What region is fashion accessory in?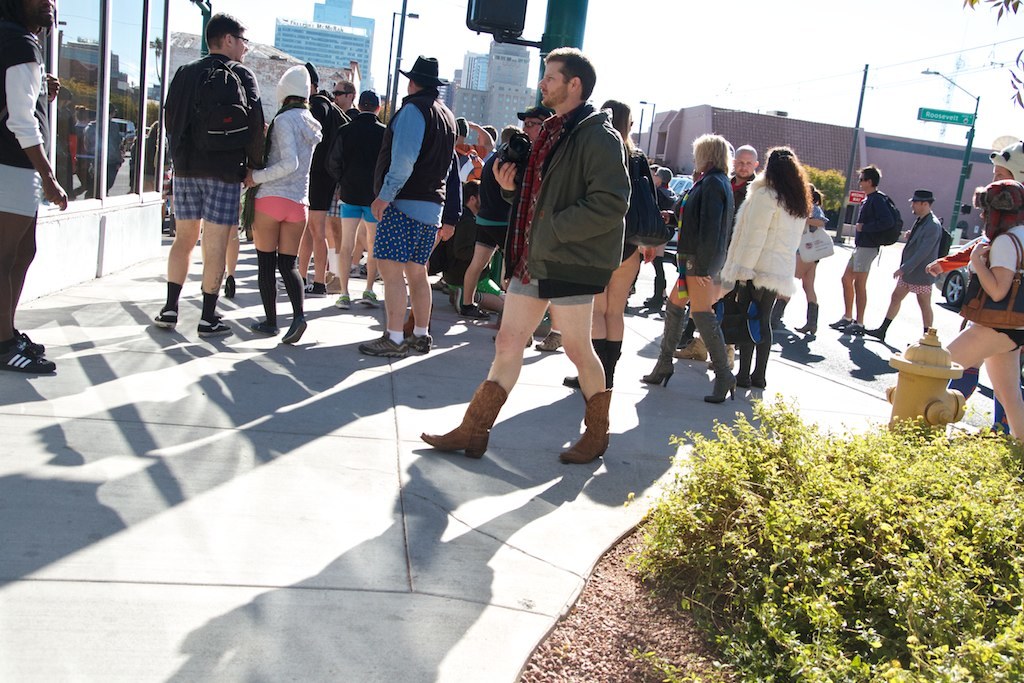
BBox(407, 332, 439, 360).
